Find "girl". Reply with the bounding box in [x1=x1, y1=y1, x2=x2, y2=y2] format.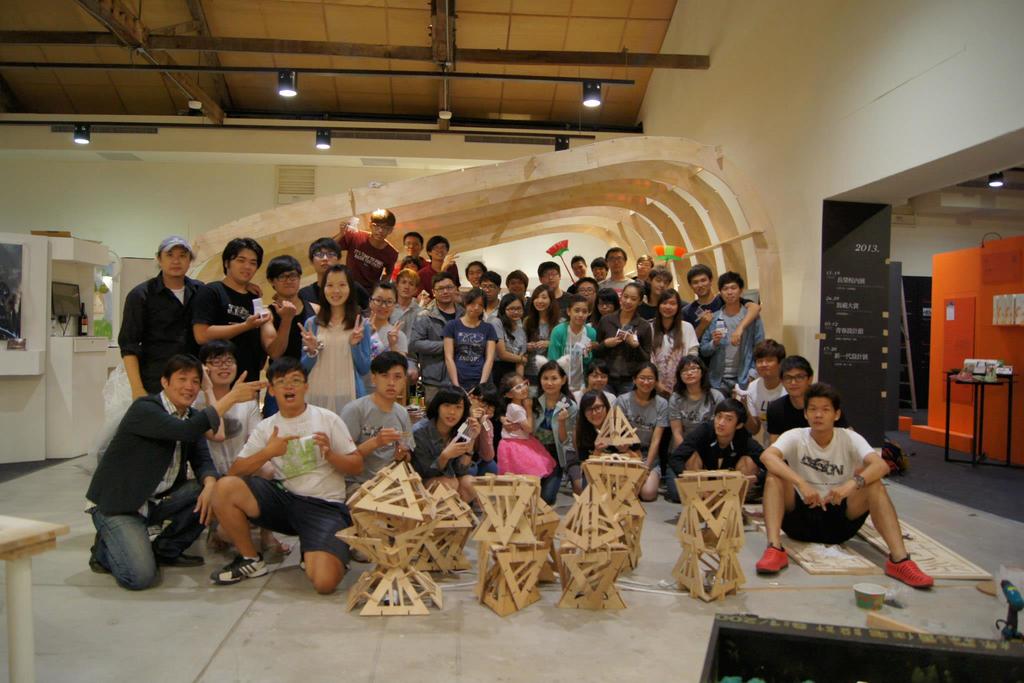
[x1=491, y1=302, x2=529, y2=368].
